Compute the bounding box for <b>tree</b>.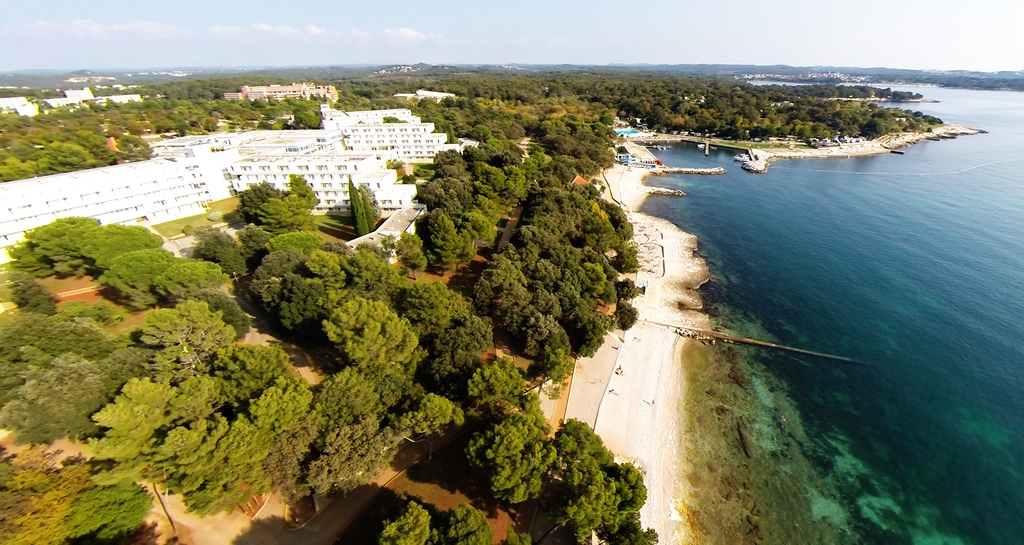
<box>577,206,627,281</box>.
